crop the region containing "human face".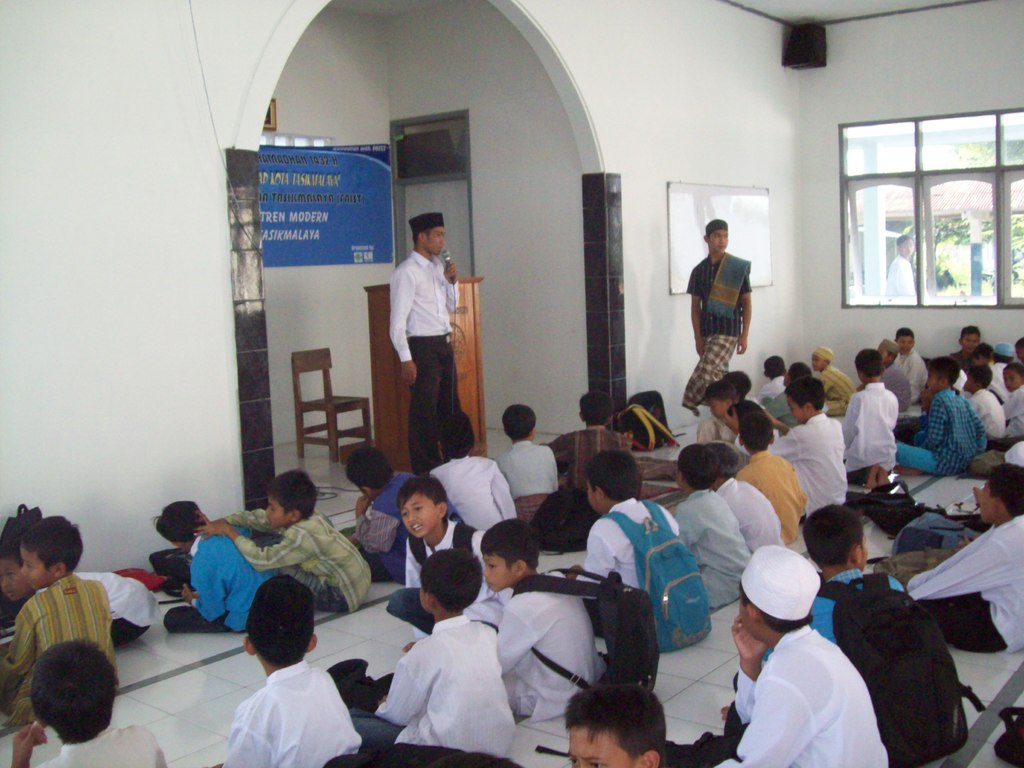
Crop region: rect(404, 494, 436, 539).
